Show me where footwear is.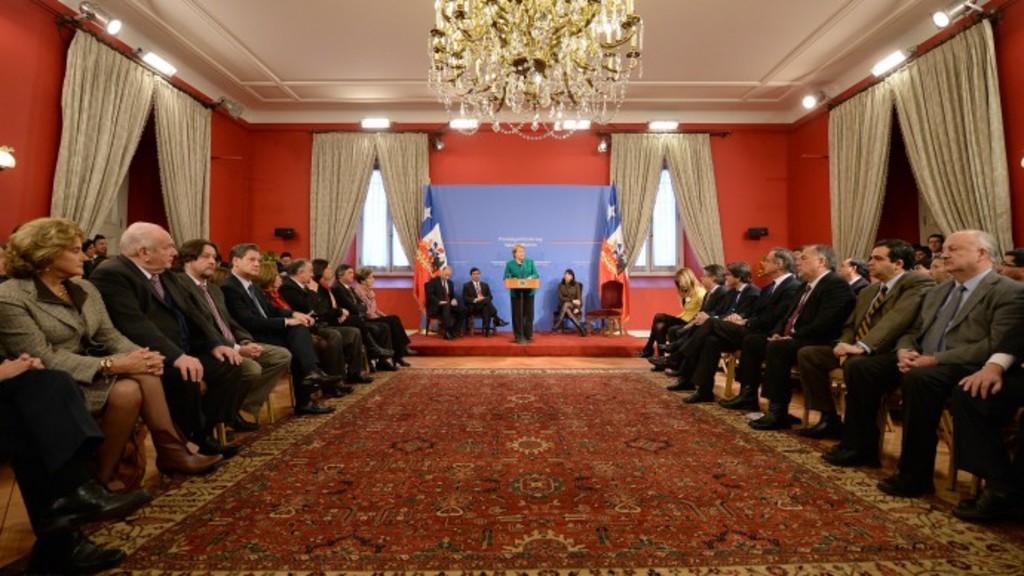
footwear is at 672,376,692,389.
